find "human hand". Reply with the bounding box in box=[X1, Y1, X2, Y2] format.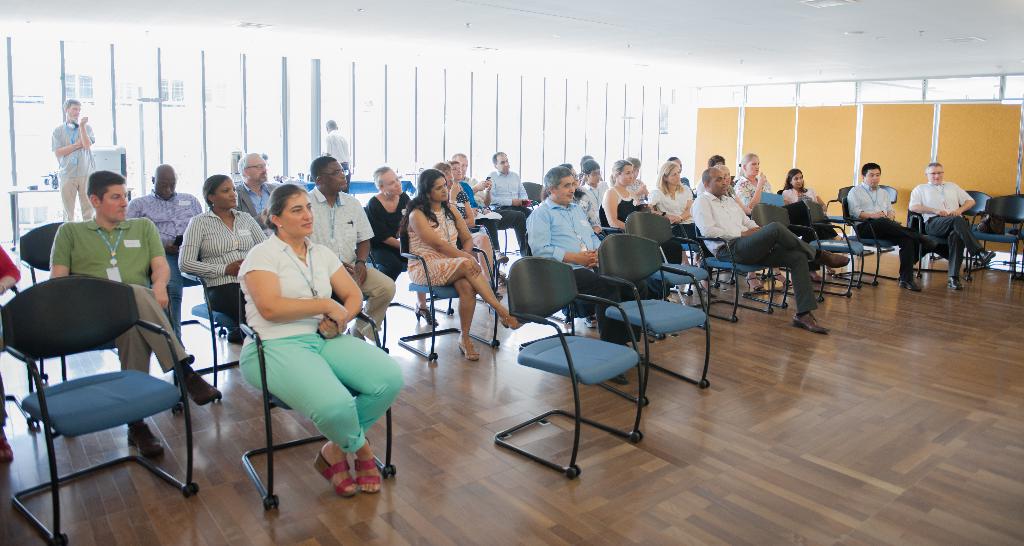
box=[755, 172, 767, 186].
